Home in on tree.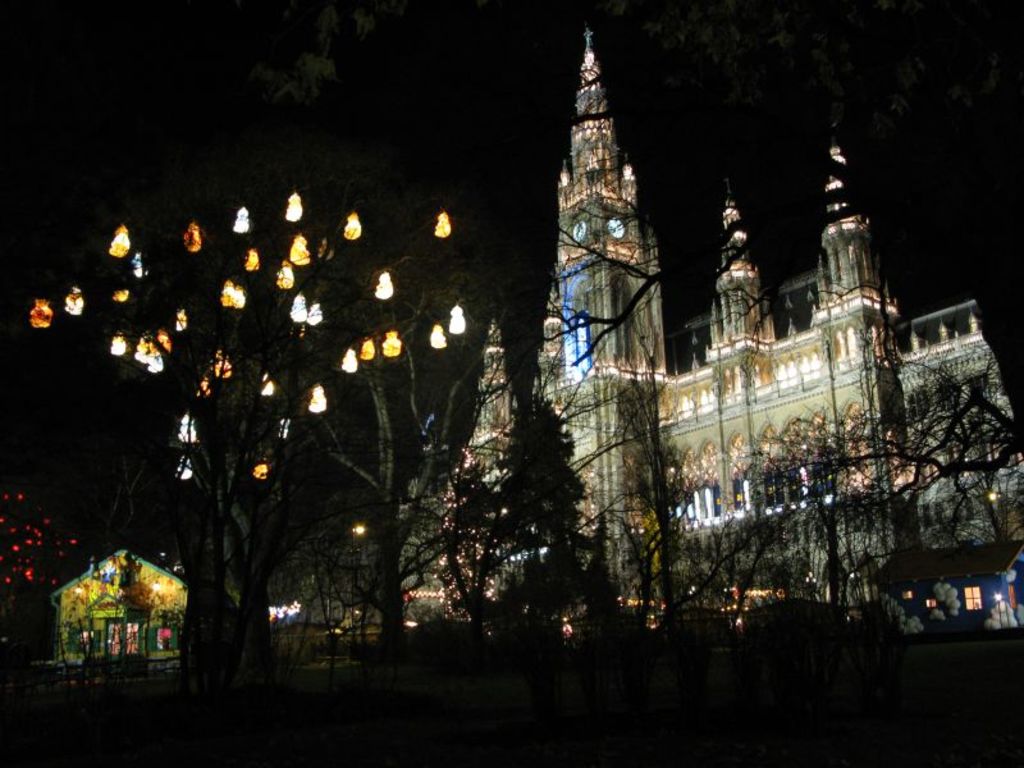
Homed in at 566,324,727,705.
